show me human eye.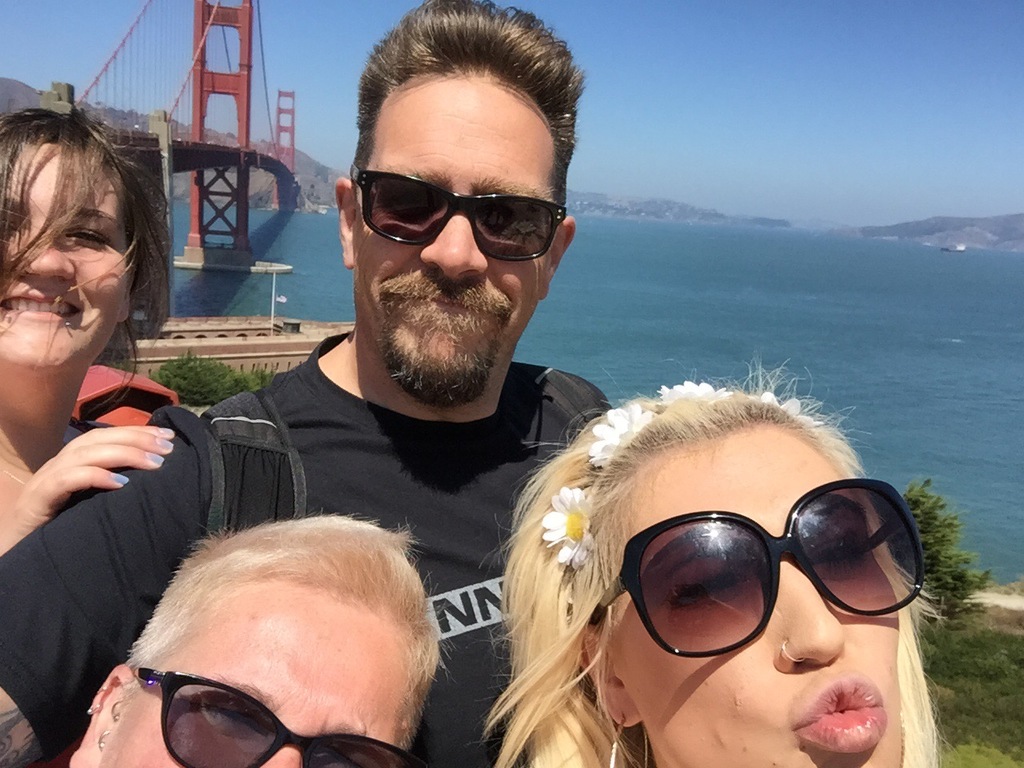
human eye is here: detection(805, 528, 867, 586).
